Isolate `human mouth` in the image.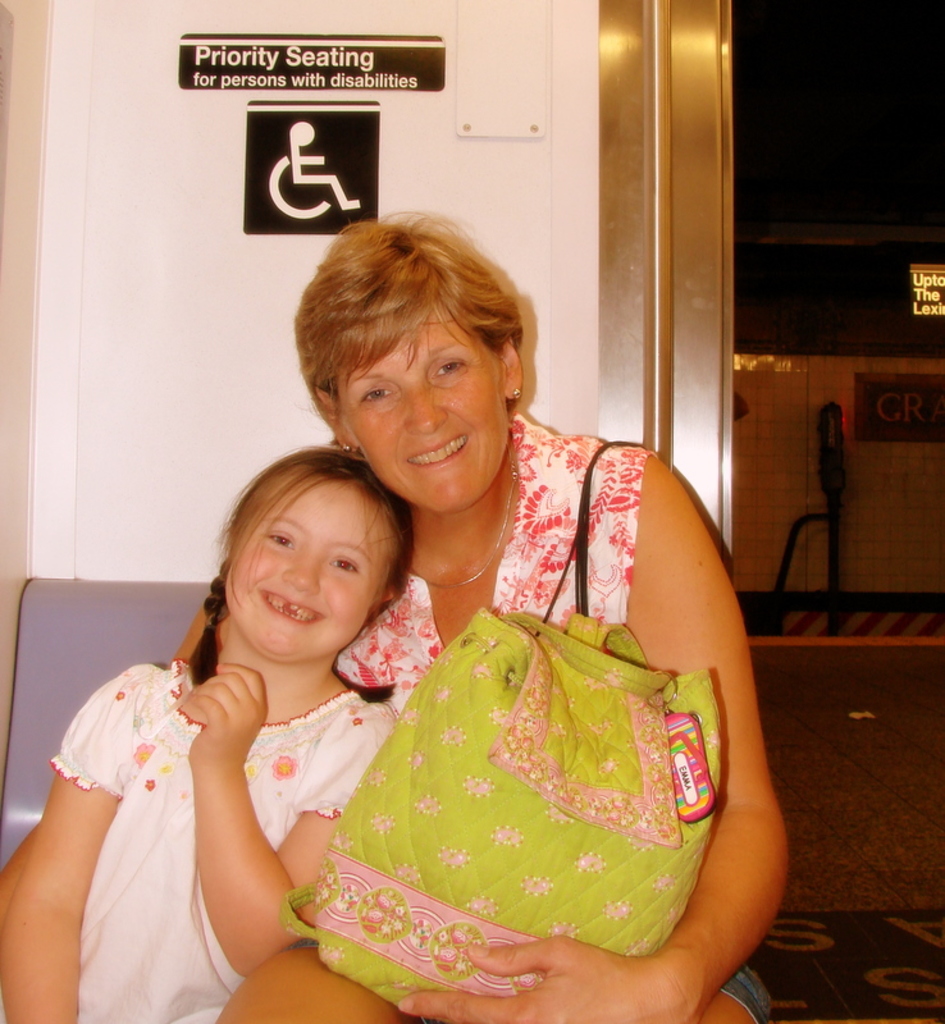
Isolated region: bbox(265, 582, 329, 634).
